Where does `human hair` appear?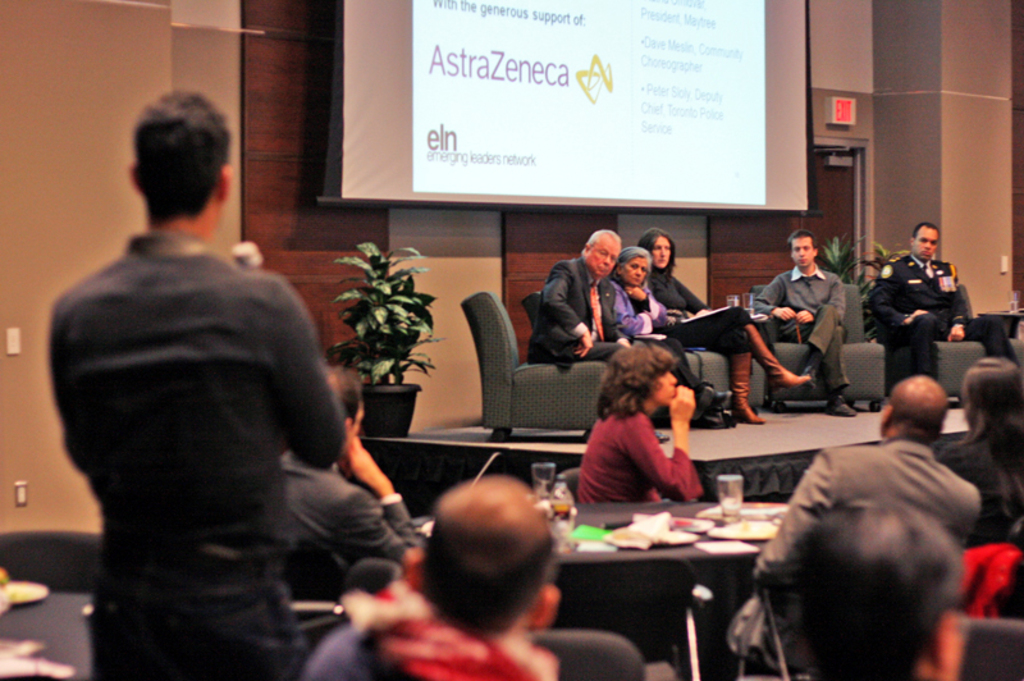
Appears at x1=415, y1=476, x2=557, y2=641.
